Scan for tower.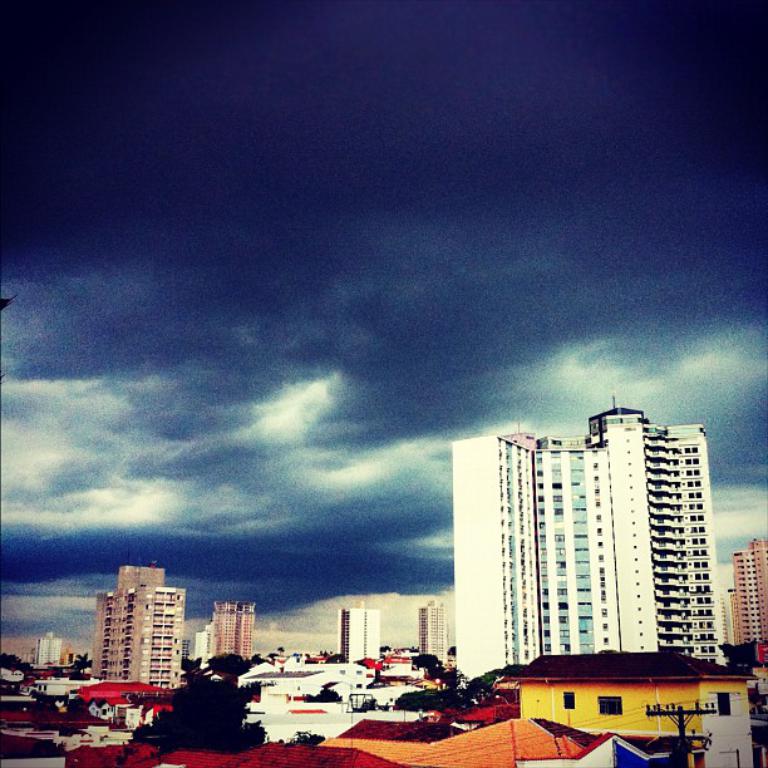
Scan result: pyautogui.locateOnScreen(31, 617, 64, 669).
